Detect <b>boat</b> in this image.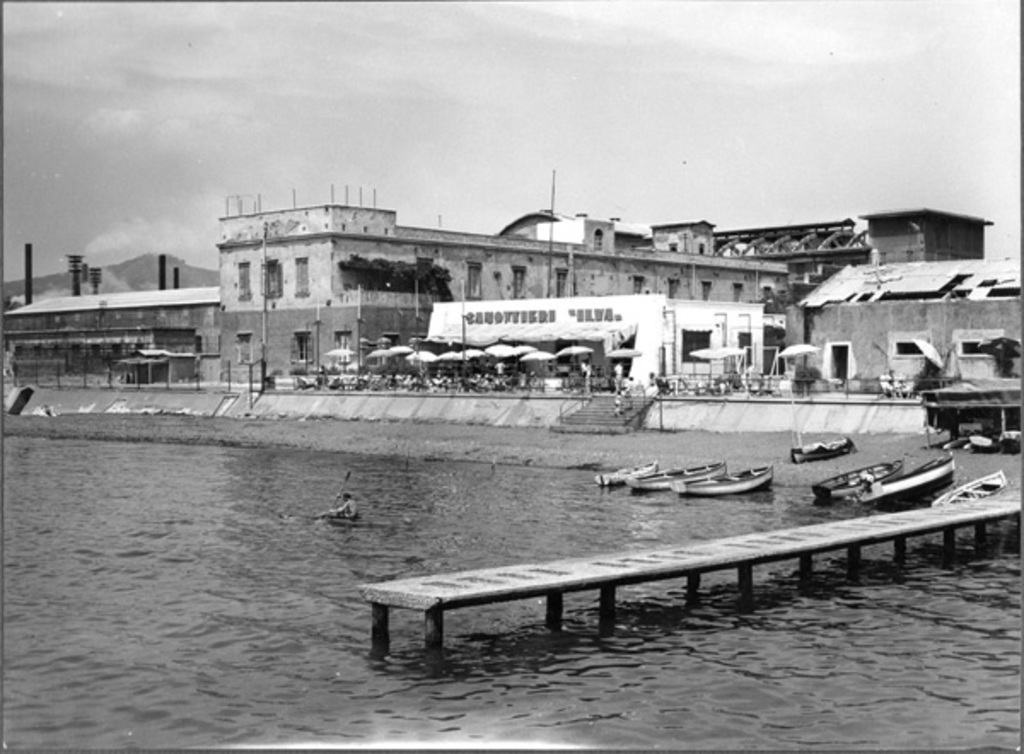
Detection: [x1=626, y1=459, x2=727, y2=490].
